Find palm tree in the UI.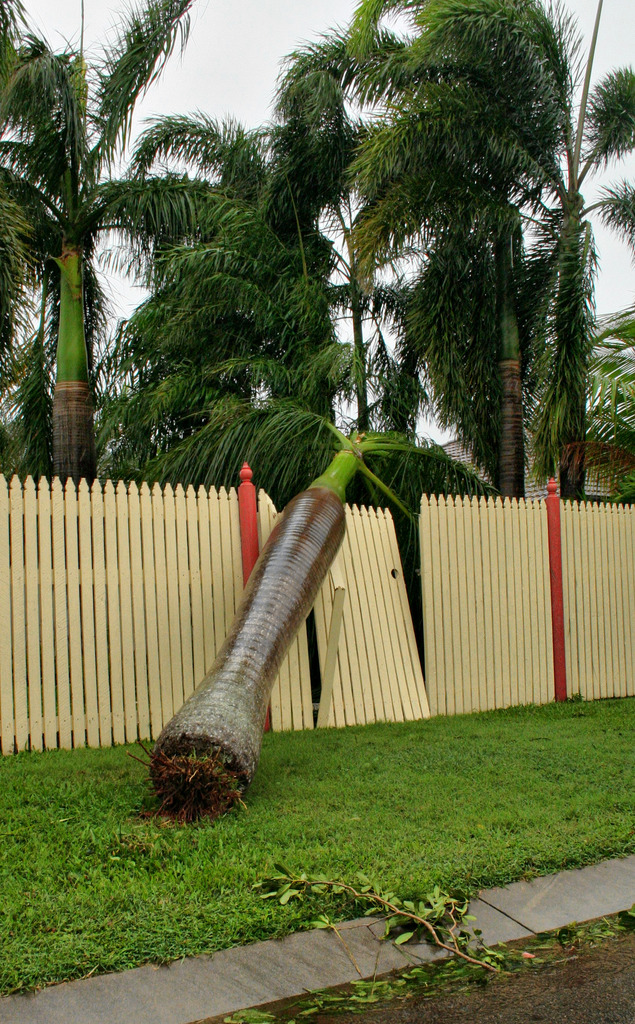
UI element at BBox(0, 0, 634, 822).
